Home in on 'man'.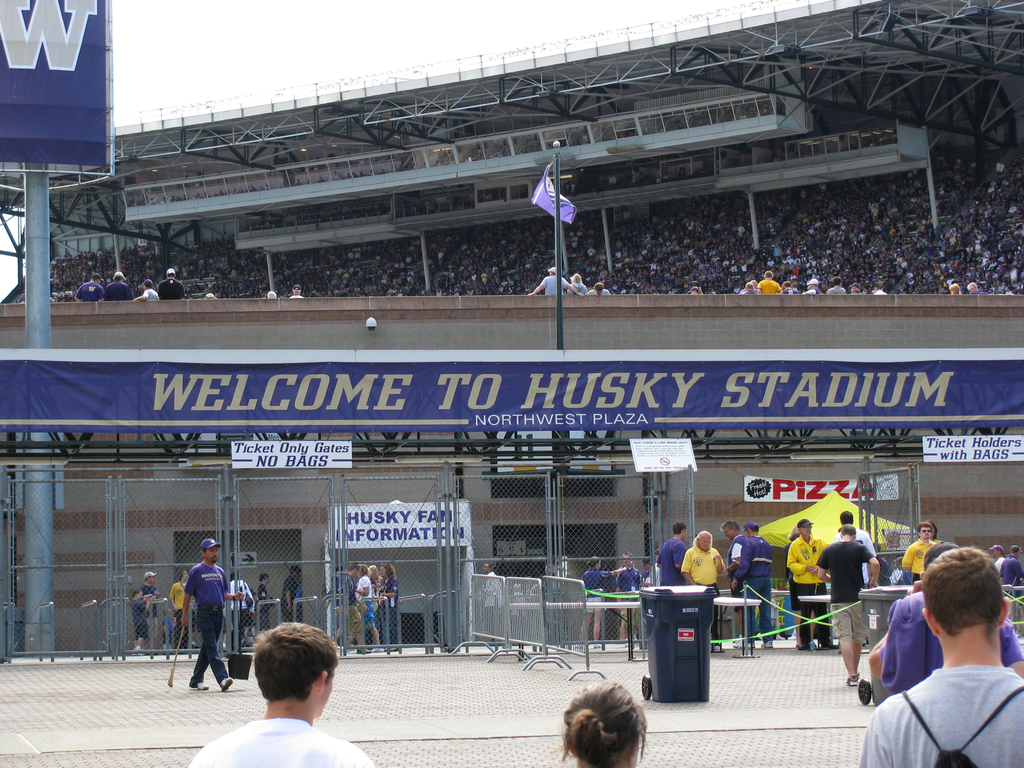
Homed in at [616, 552, 646, 646].
